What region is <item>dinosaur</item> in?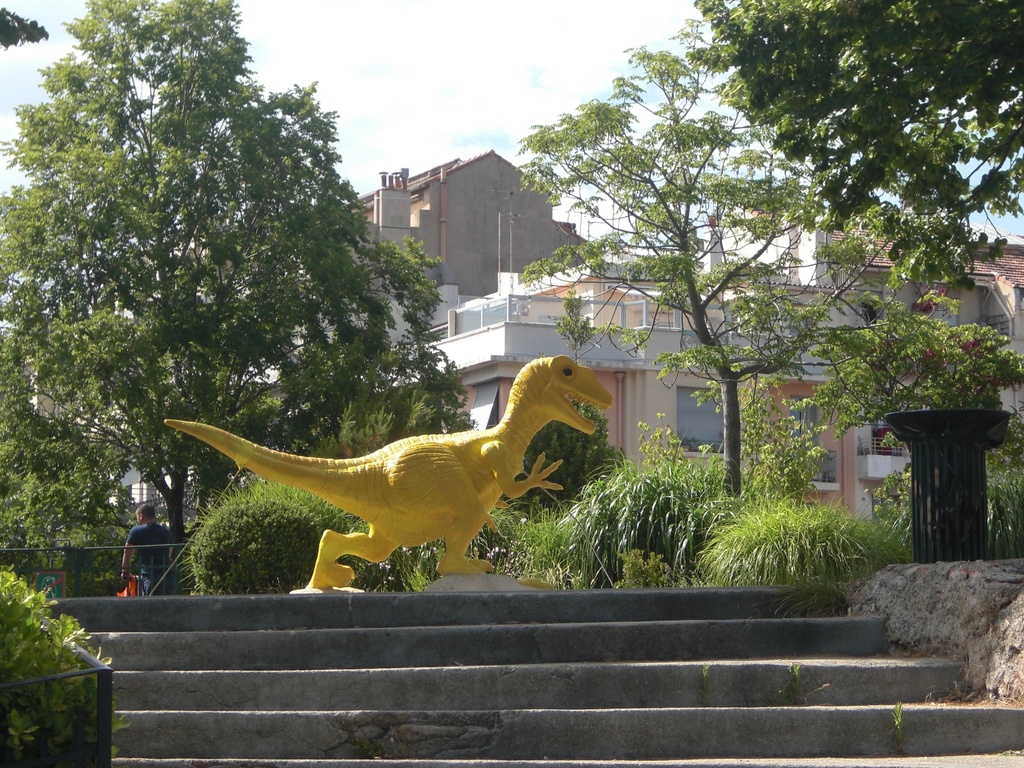
[164, 352, 618, 590].
